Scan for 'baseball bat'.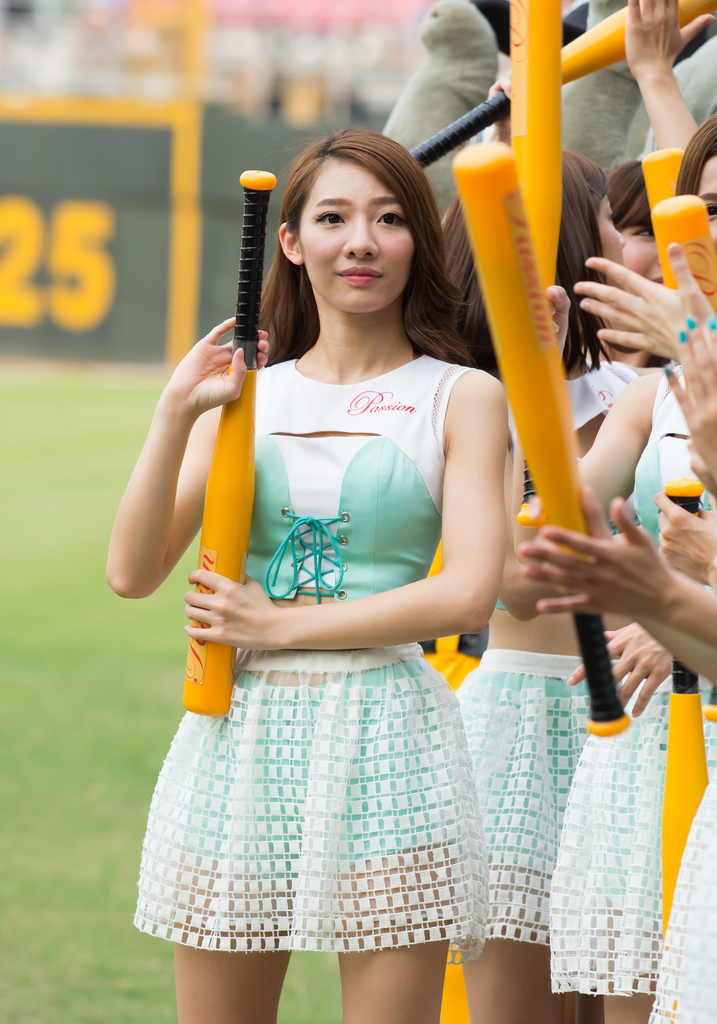
Scan result: (450,140,634,739).
